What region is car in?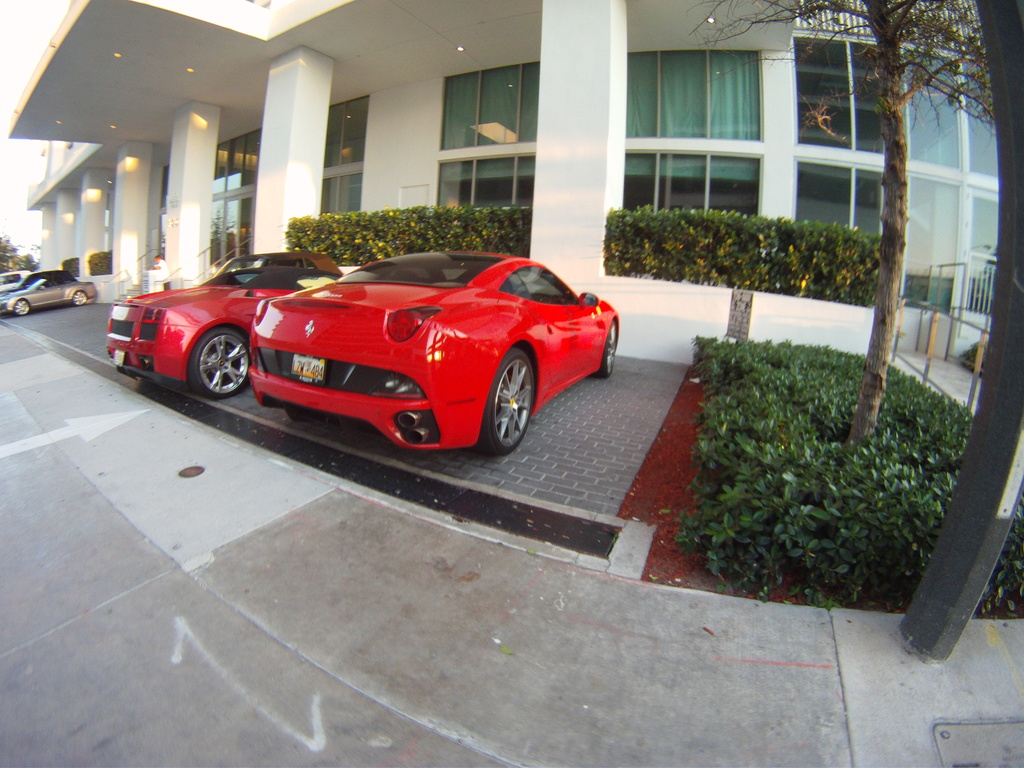
(0,279,96,317).
